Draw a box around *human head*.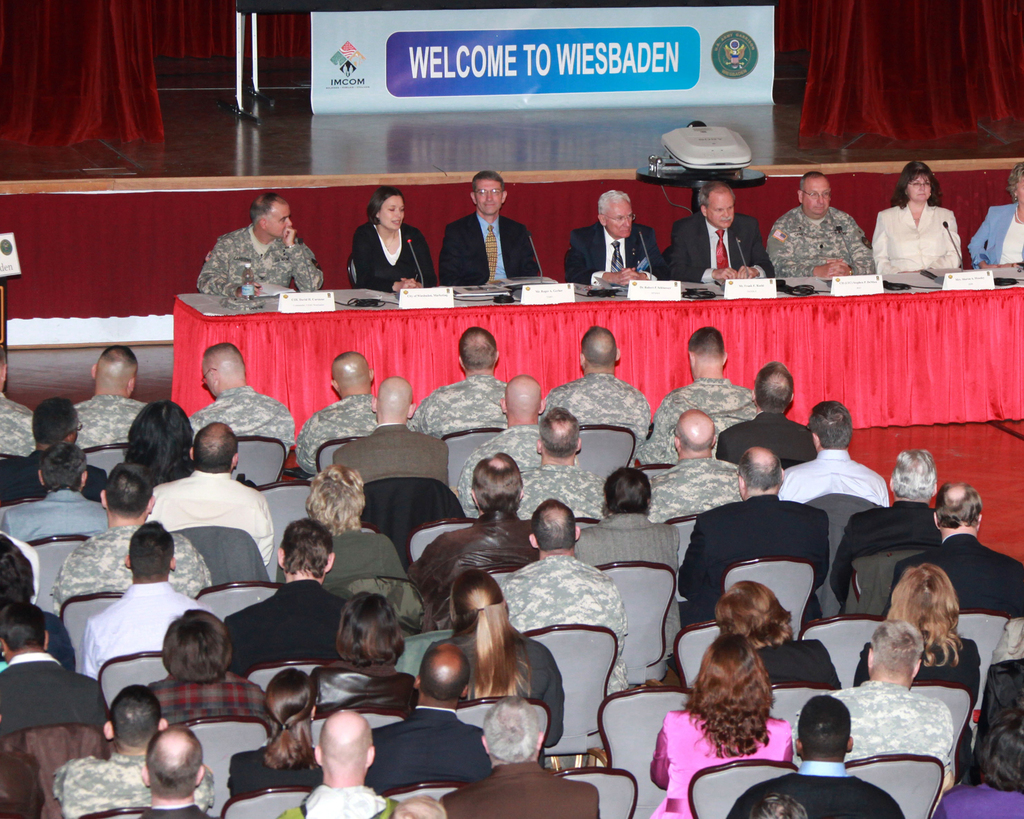
detection(0, 747, 47, 818).
